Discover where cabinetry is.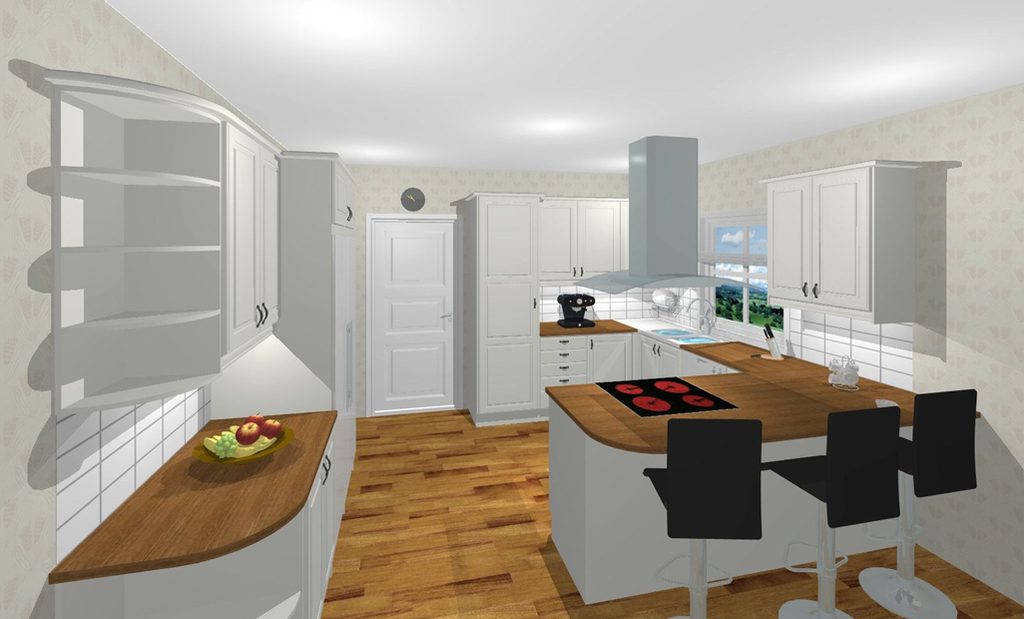
Discovered at left=557, top=320, right=927, bottom=613.
